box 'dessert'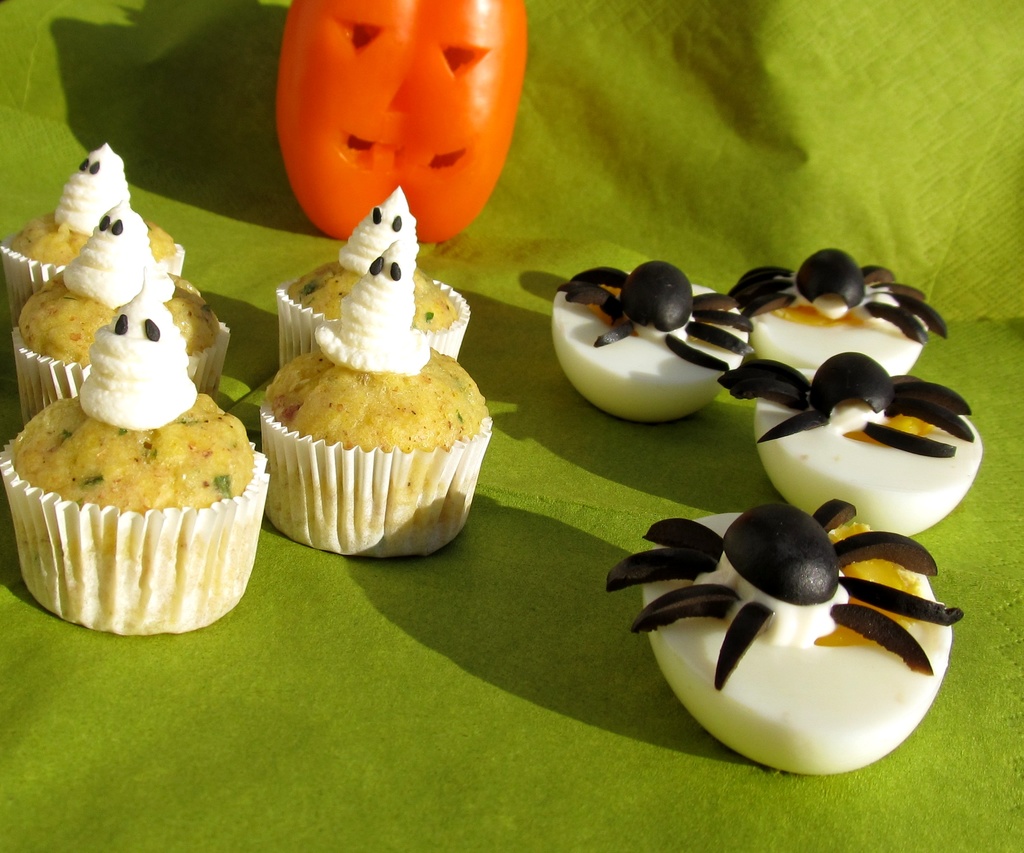
region(725, 249, 941, 369)
